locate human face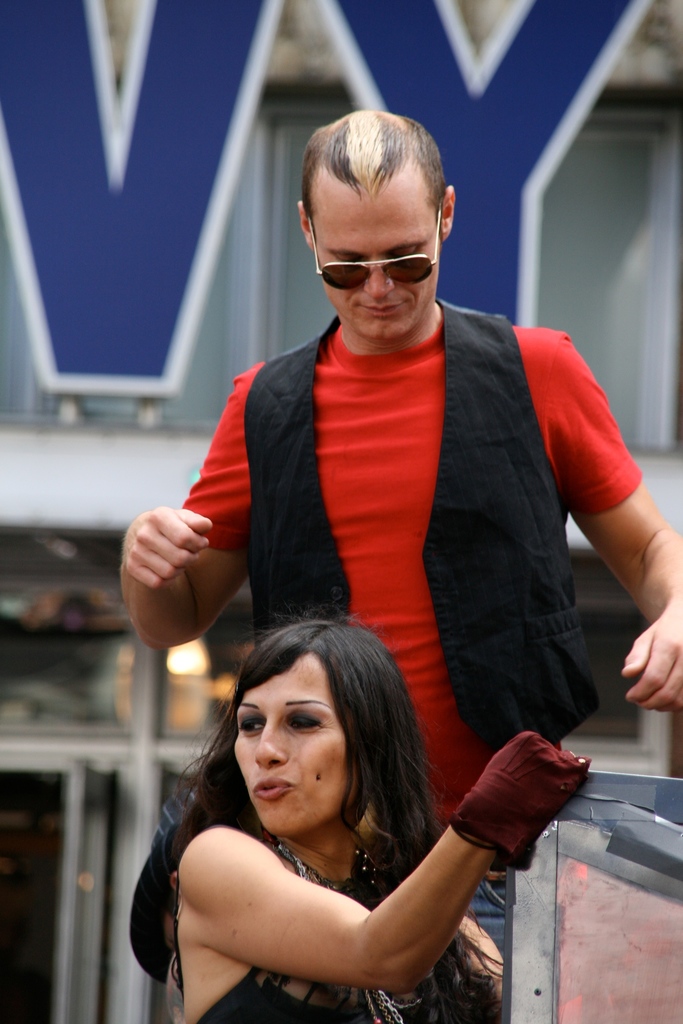
l=312, t=194, r=440, b=339
